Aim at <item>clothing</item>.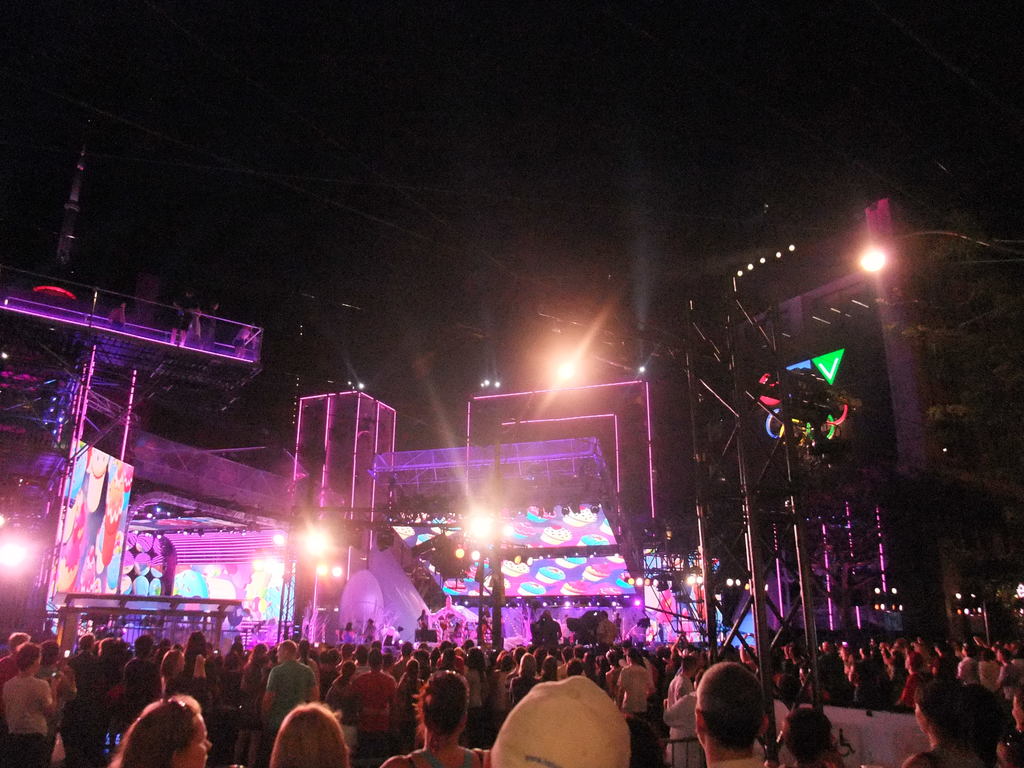
Aimed at bbox=[0, 676, 50, 767].
